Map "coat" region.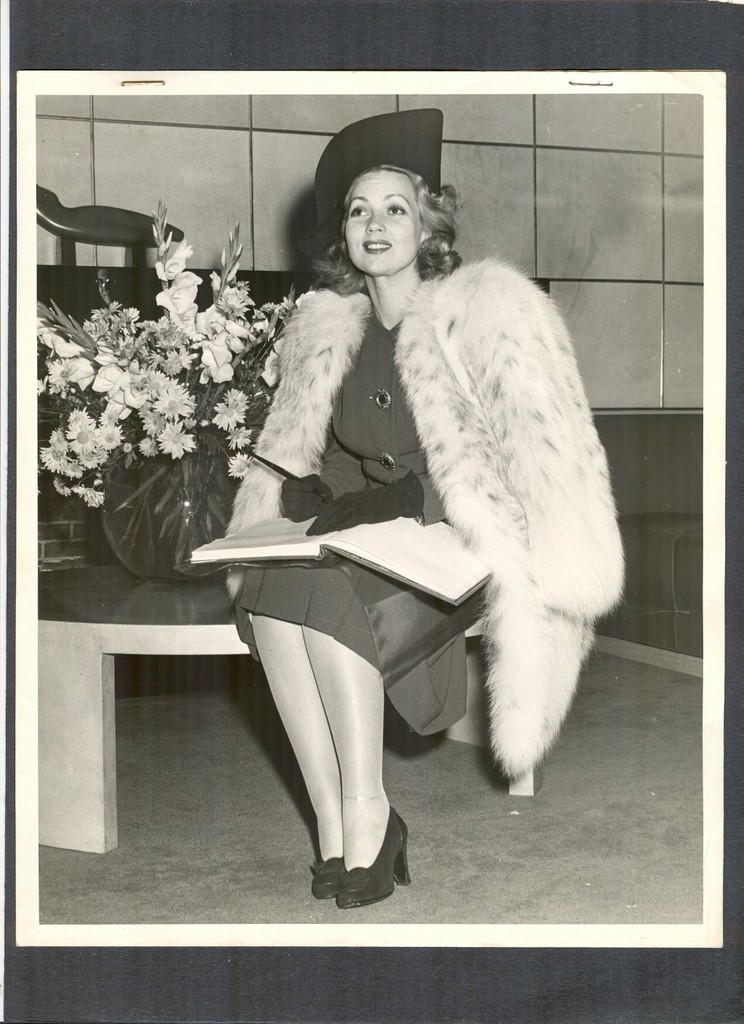
Mapped to select_region(221, 197, 610, 771).
